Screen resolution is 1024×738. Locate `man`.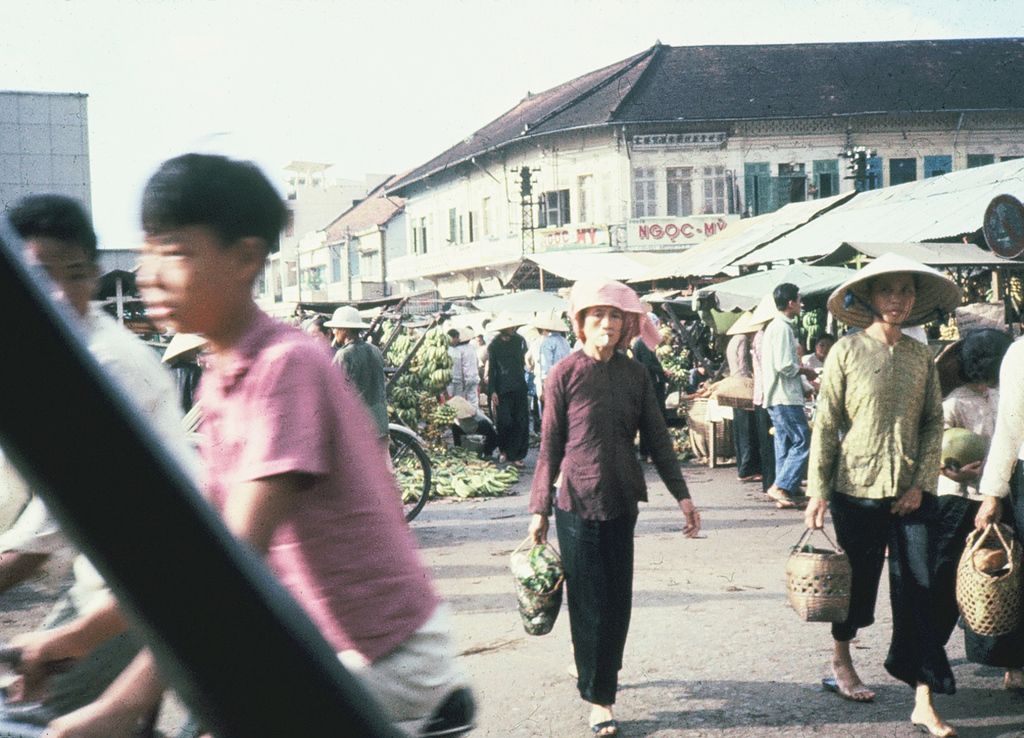
box=[755, 282, 820, 517].
